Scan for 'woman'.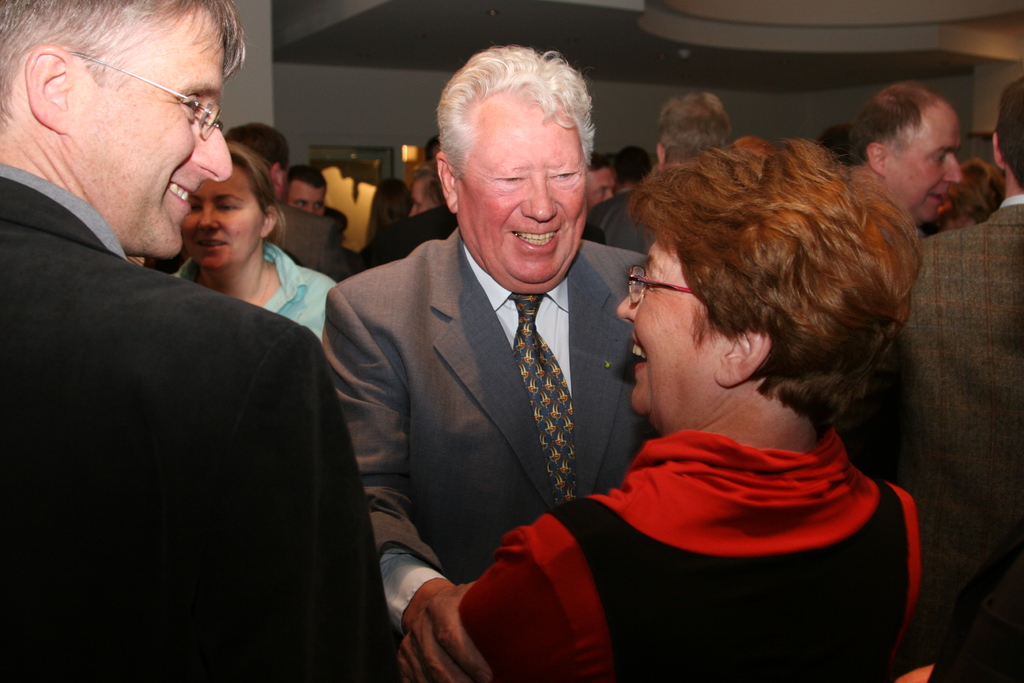
Scan result: l=365, t=179, r=418, b=244.
